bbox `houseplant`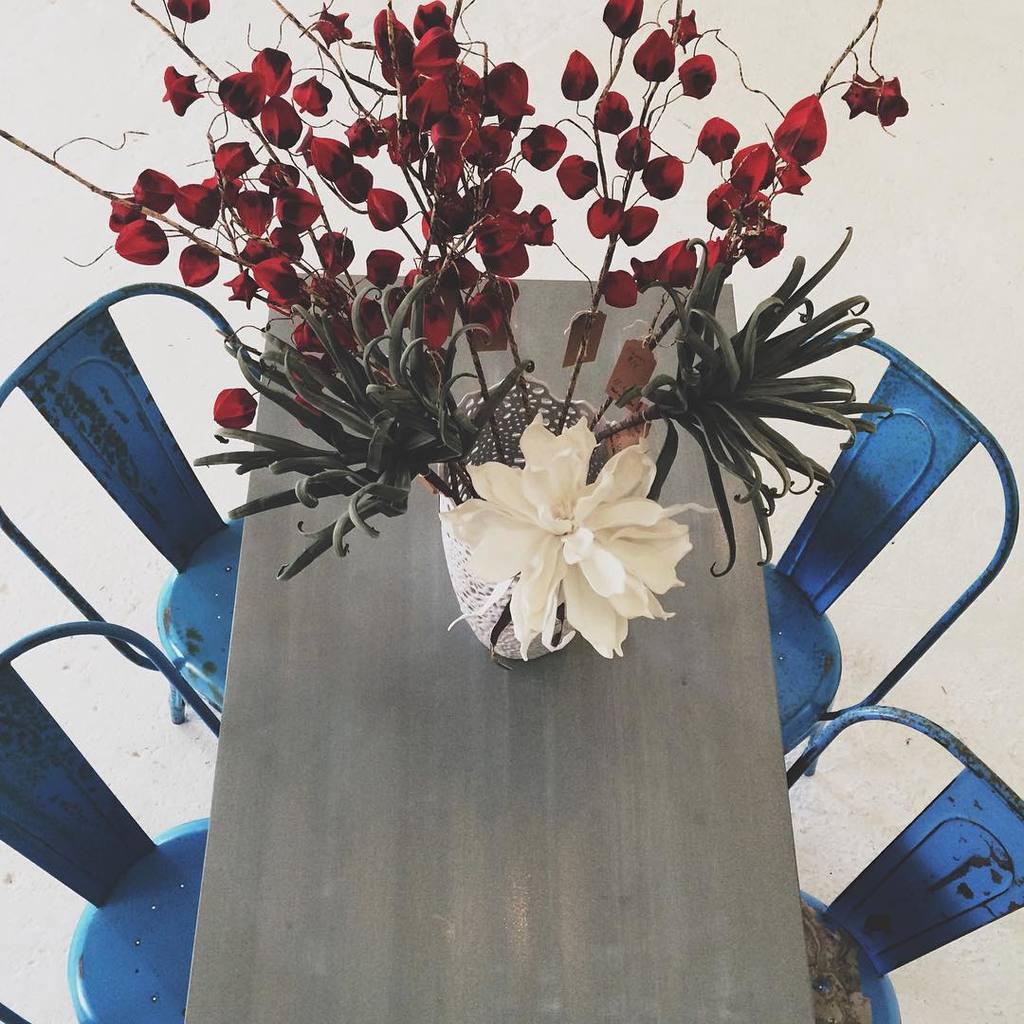
bbox=[0, 0, 909, 667]
